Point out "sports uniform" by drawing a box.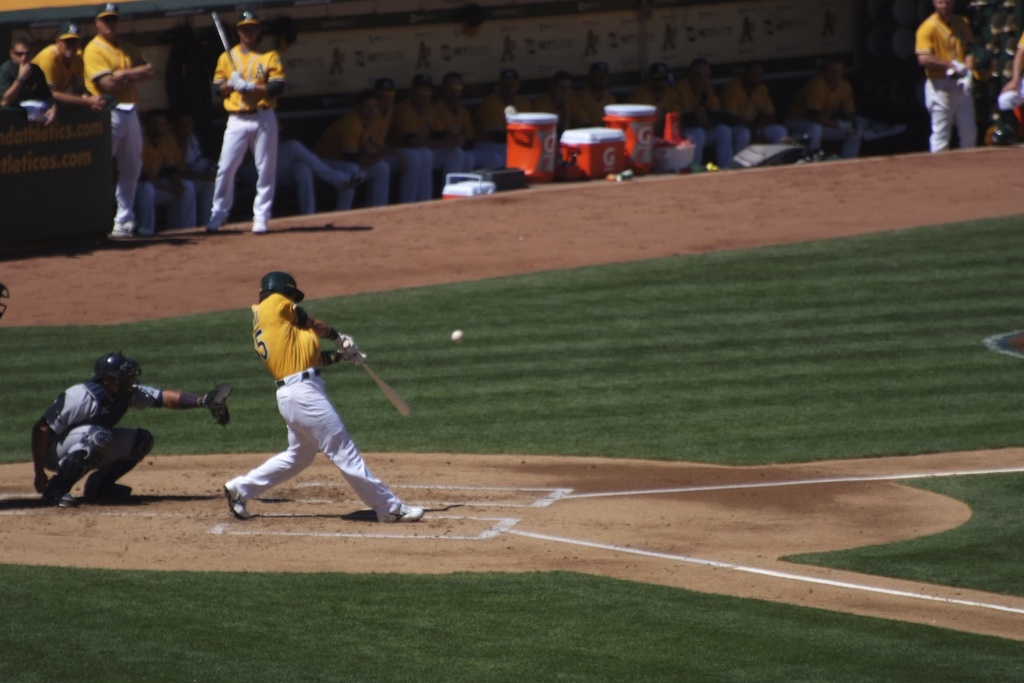
{"left": 3, "top": 33, "right": 72, "bottom": 130}.
